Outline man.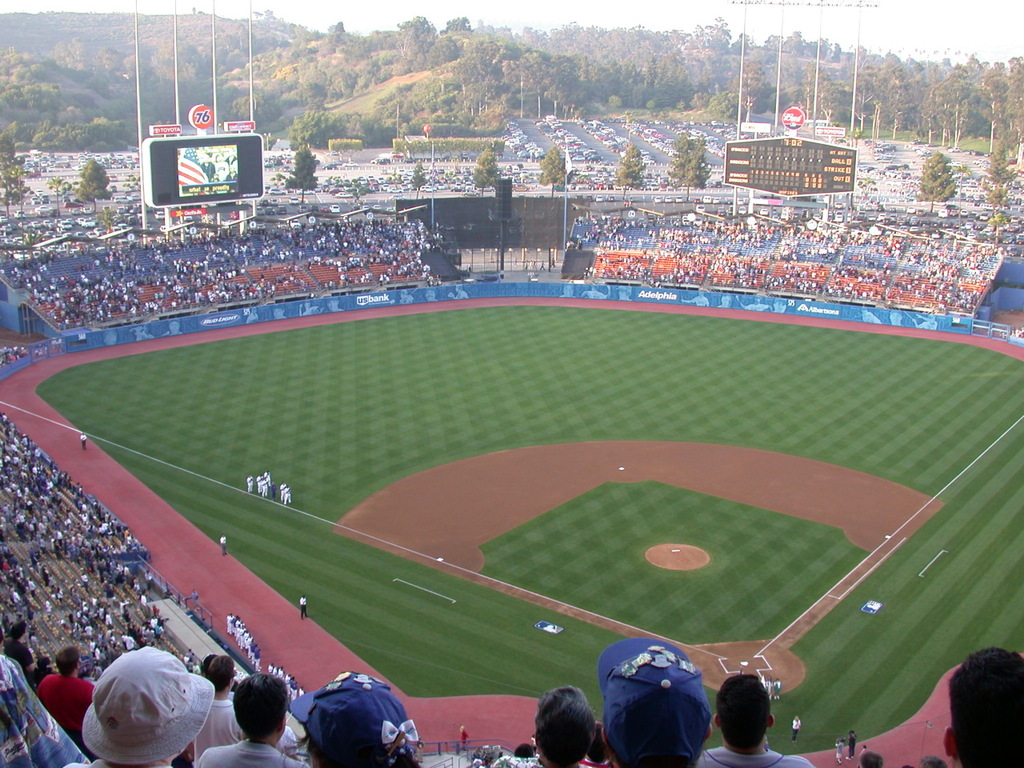
Outline: box=[701, 664, 810, 767].
